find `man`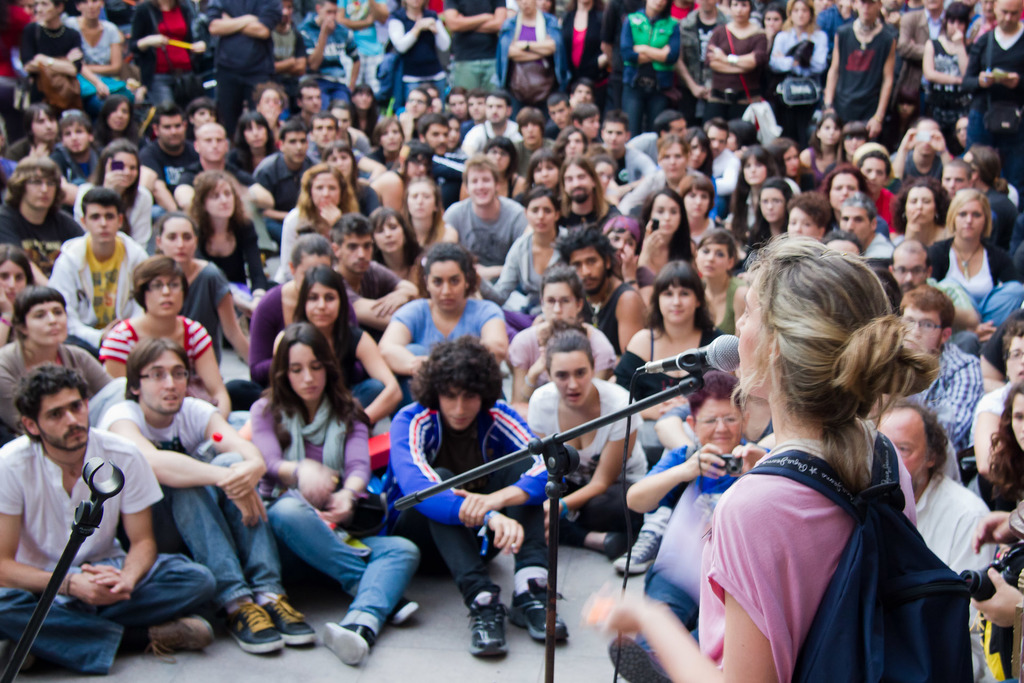
select_region(298, 82, 326, 128)
